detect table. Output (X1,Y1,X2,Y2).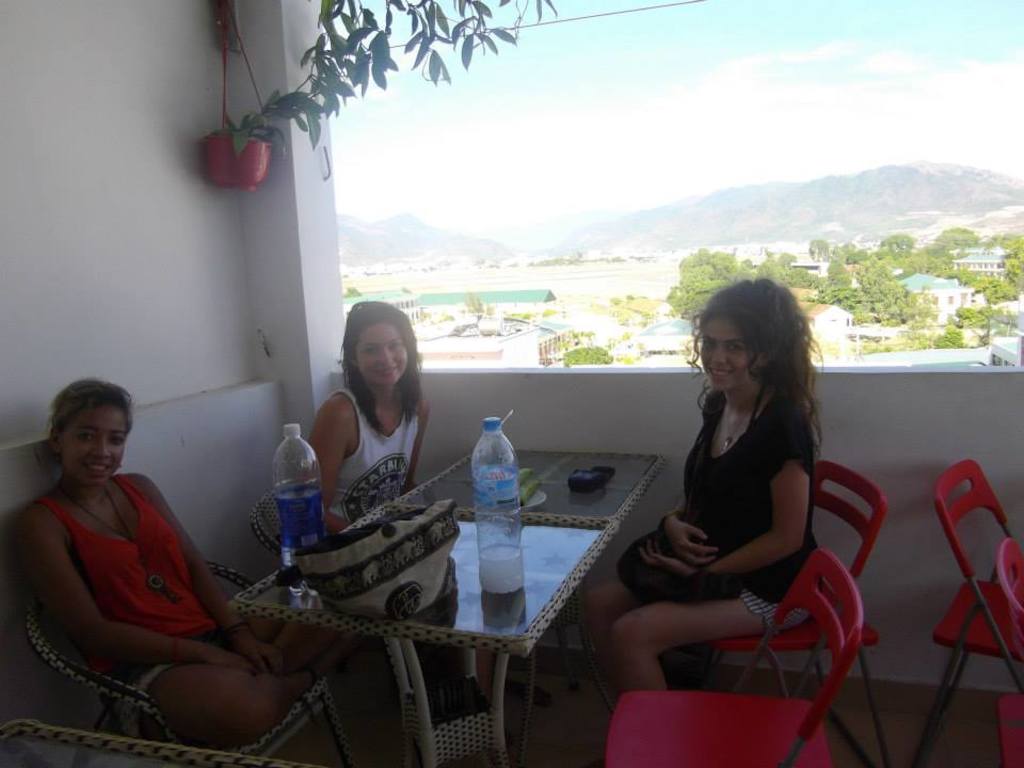
(162,460,738,738).
